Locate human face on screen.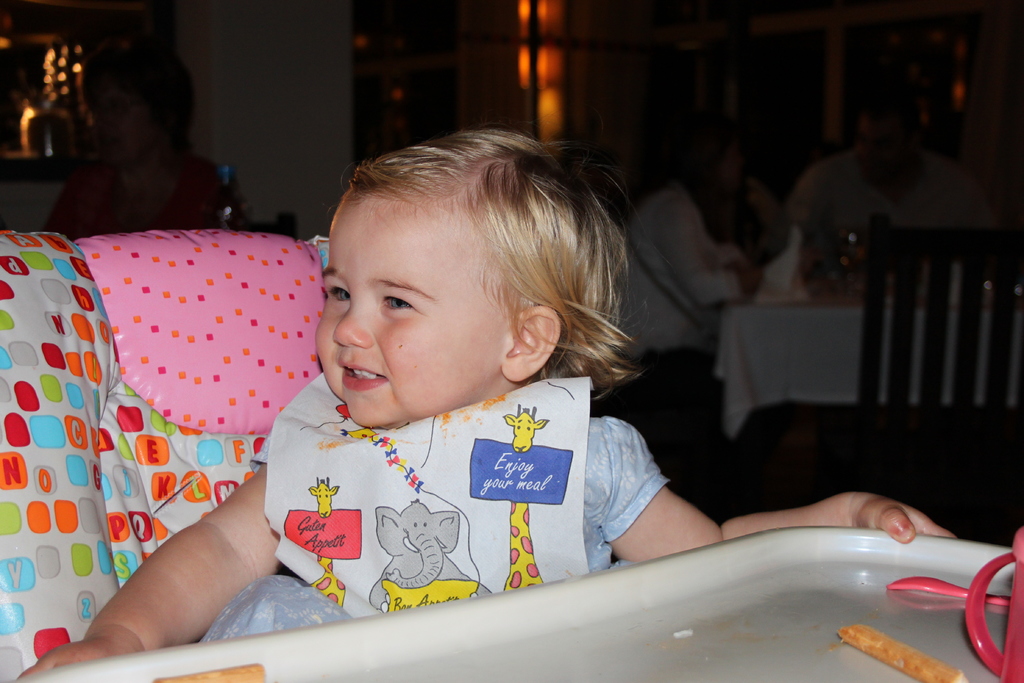
On screen at left=312, top=183, right=504, bottom=431.
